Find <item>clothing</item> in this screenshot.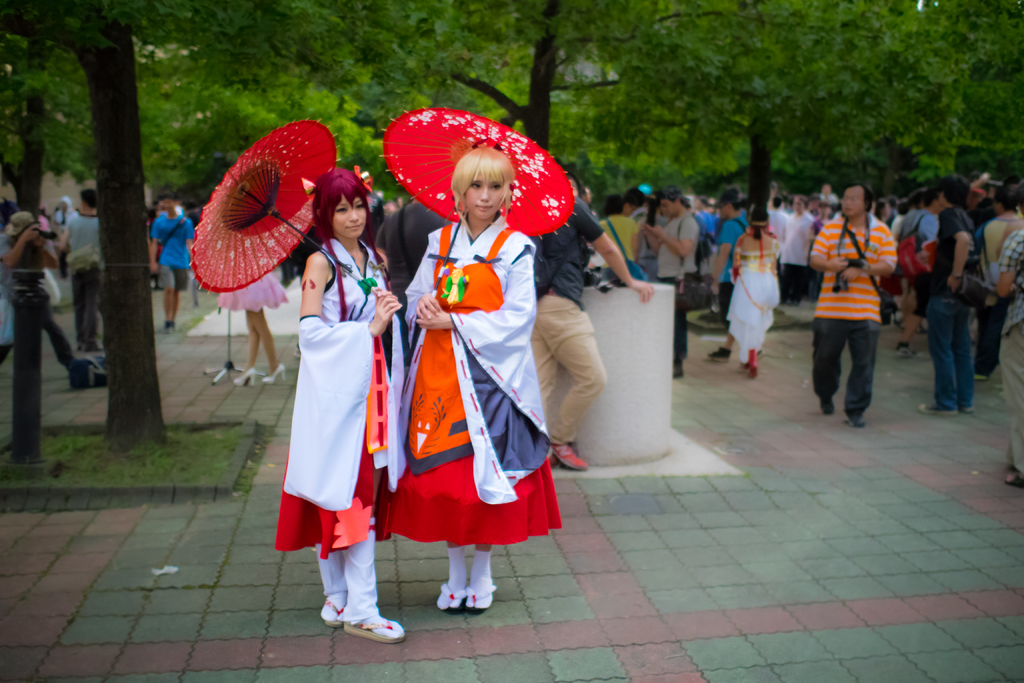
The bounding box for <item>clothing</item> is crop(530, 194, 604, 438).
